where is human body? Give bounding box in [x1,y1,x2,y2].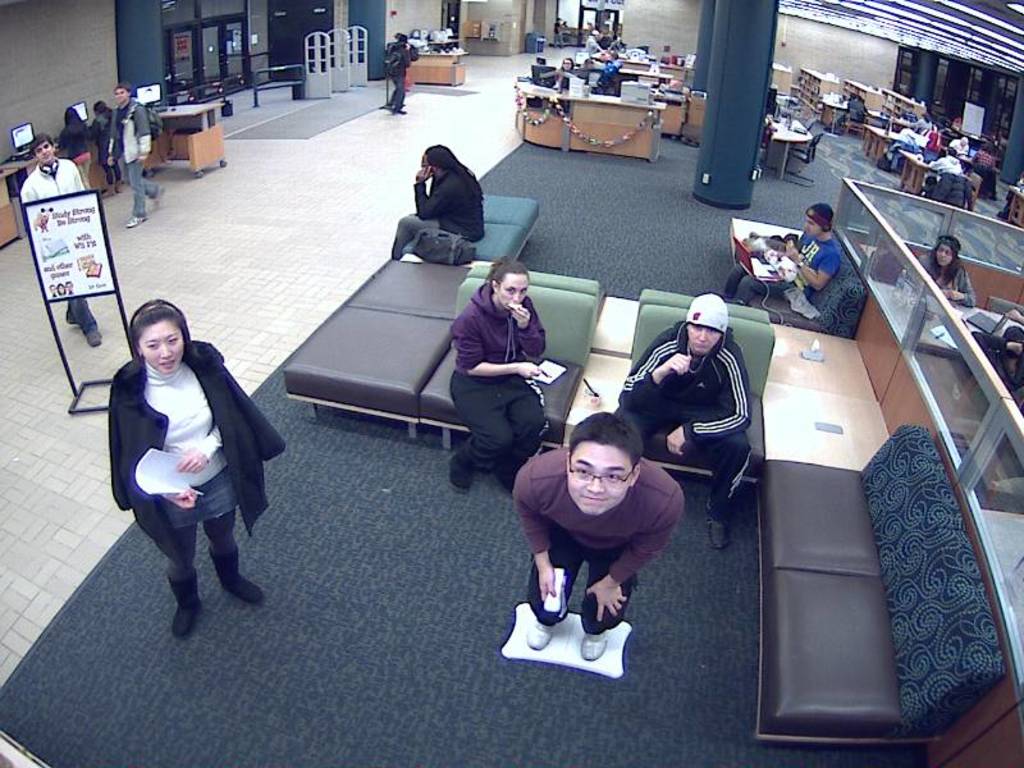
[726,198,840,310].
